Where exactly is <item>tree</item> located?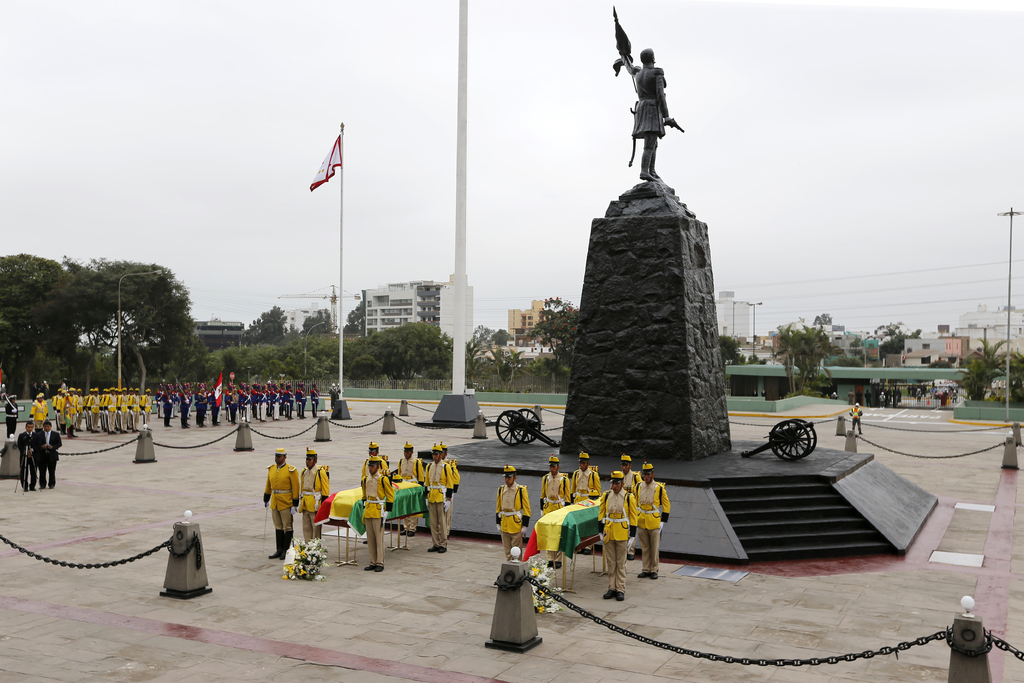
Its bounding box is 714, 334, 743, 369.
